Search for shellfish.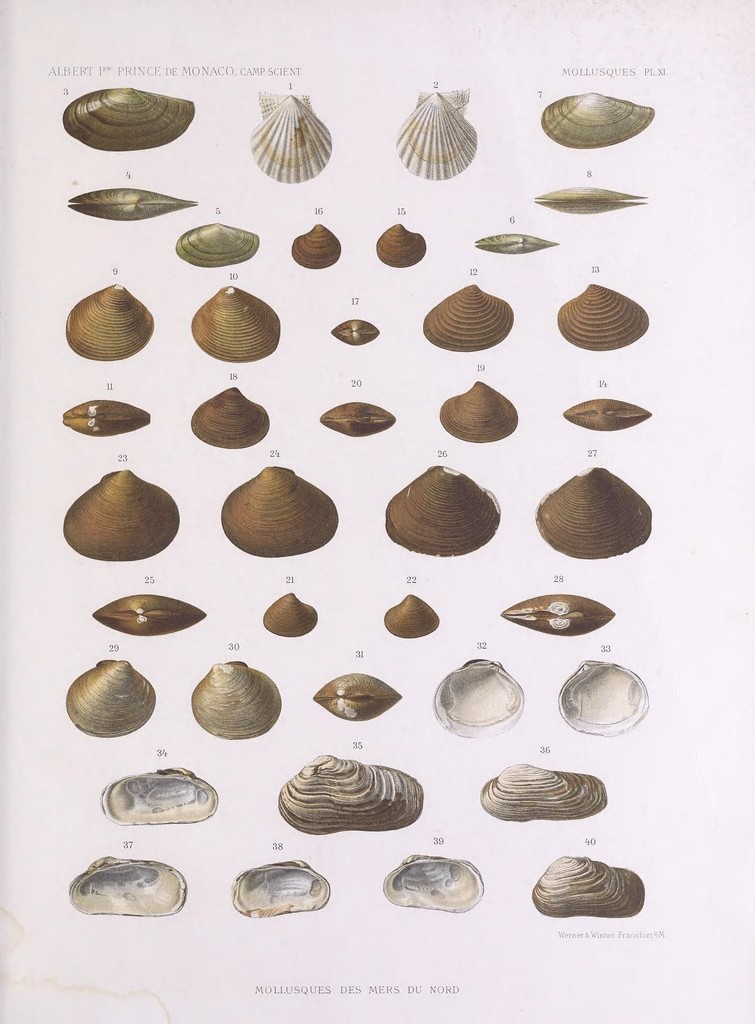
Found at [380,591,436,641].
